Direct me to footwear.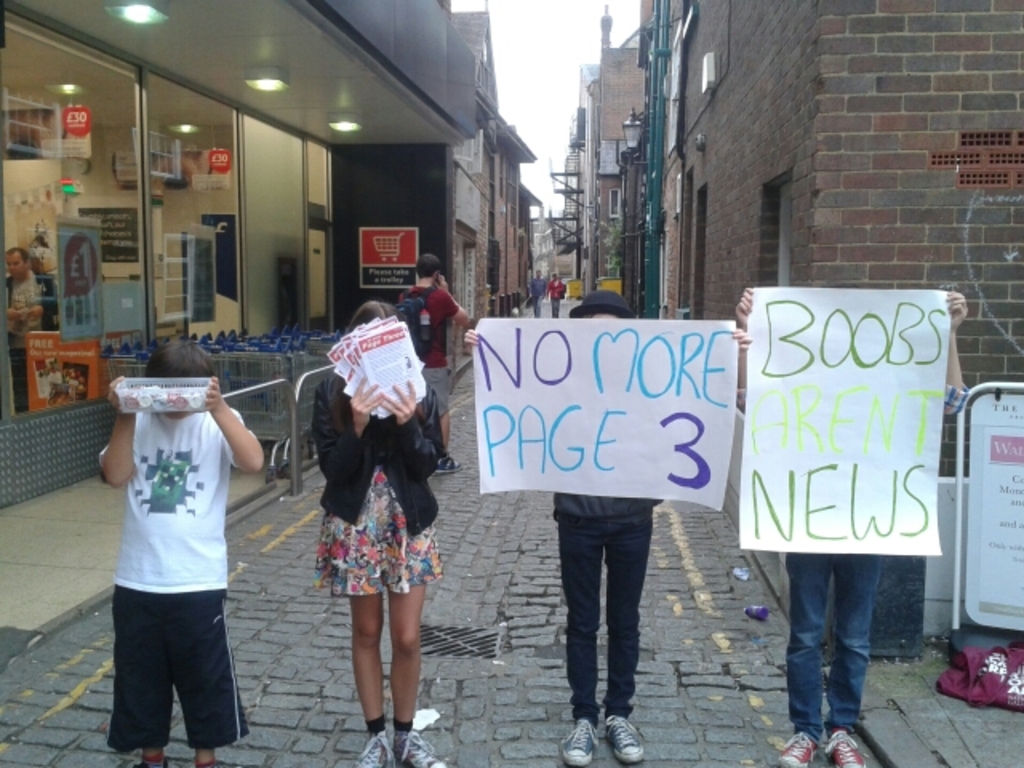
Direction: bbox=(352, 728, 394, 766).
